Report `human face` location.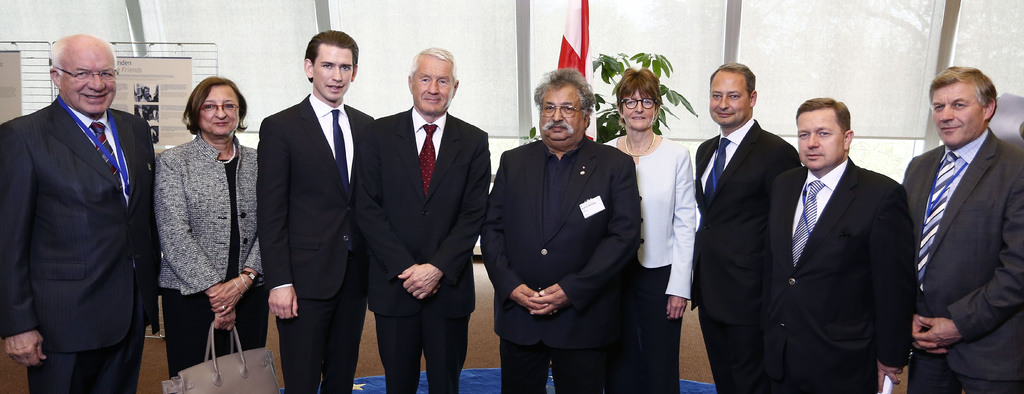
Report: (930, 85, 982, 151).
